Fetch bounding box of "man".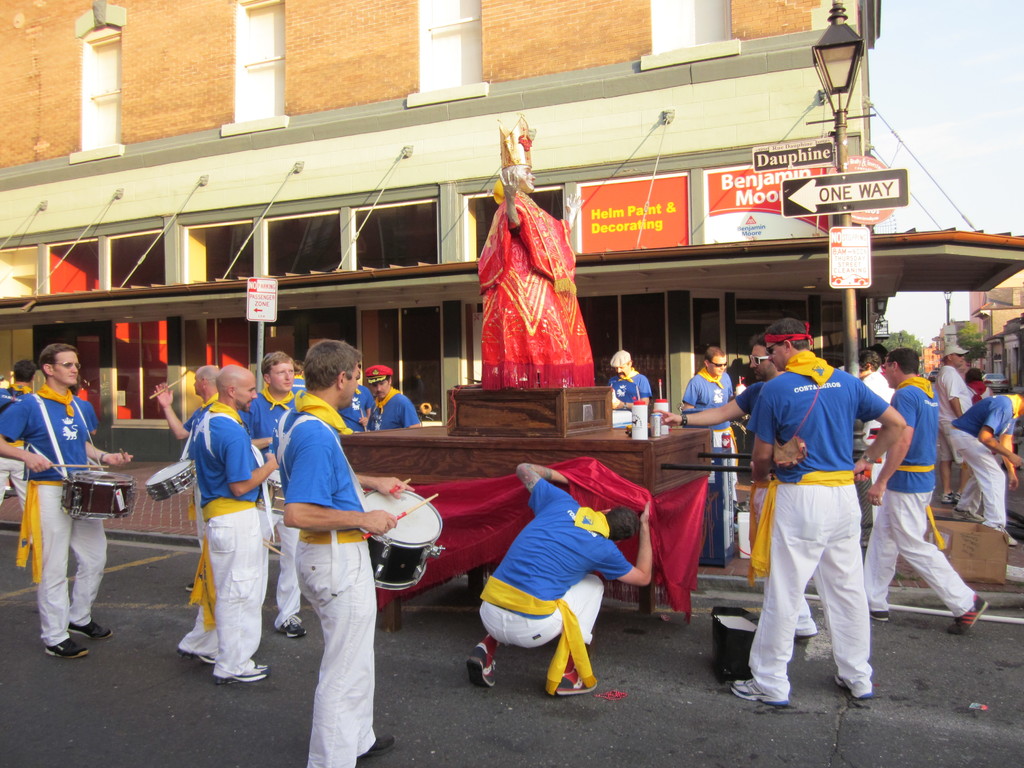
Bbox: 152,365,218,438.
